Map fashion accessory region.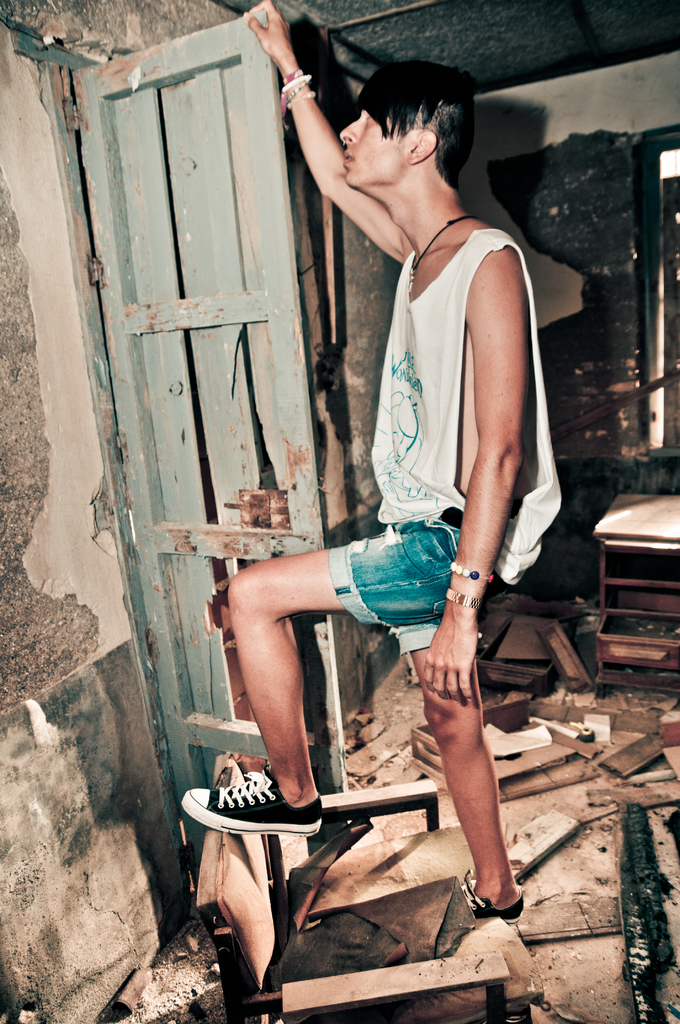
Mapped to 462/867/526/927.
